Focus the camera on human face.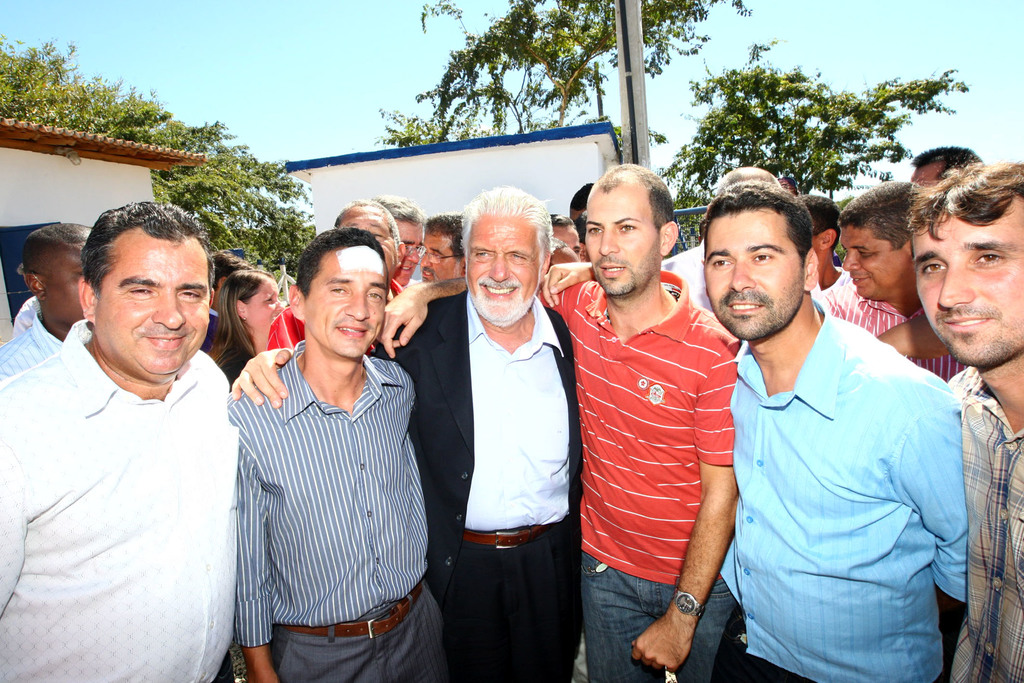
Focus region: x1=44 y1=243 x2=91 y2=327.
